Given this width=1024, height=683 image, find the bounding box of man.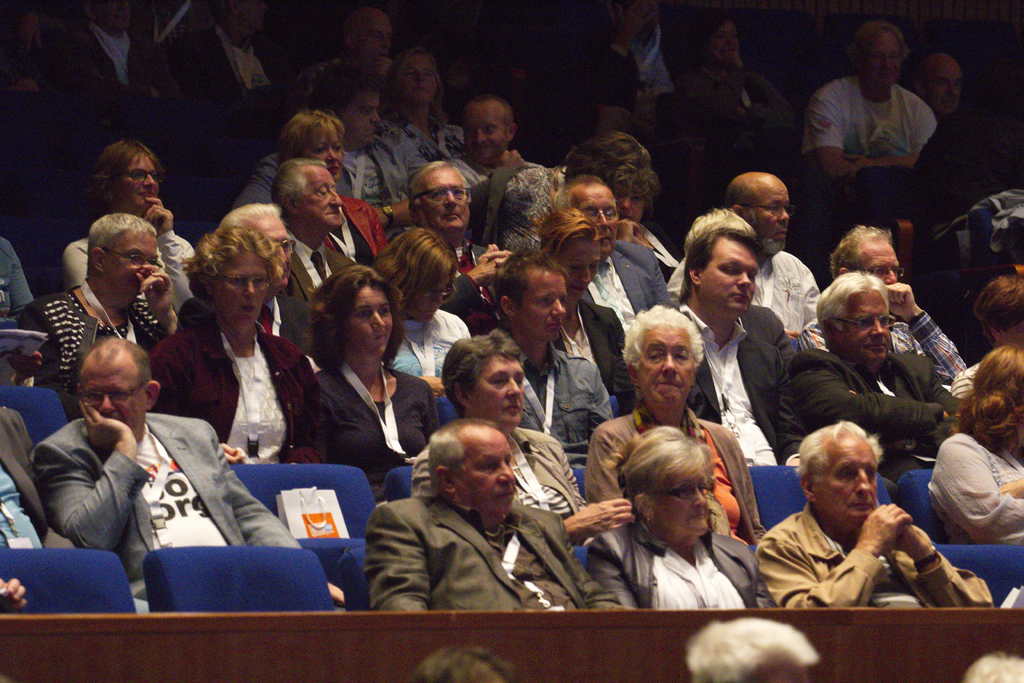
(left=773, top=267, right=967, bottom=479).
